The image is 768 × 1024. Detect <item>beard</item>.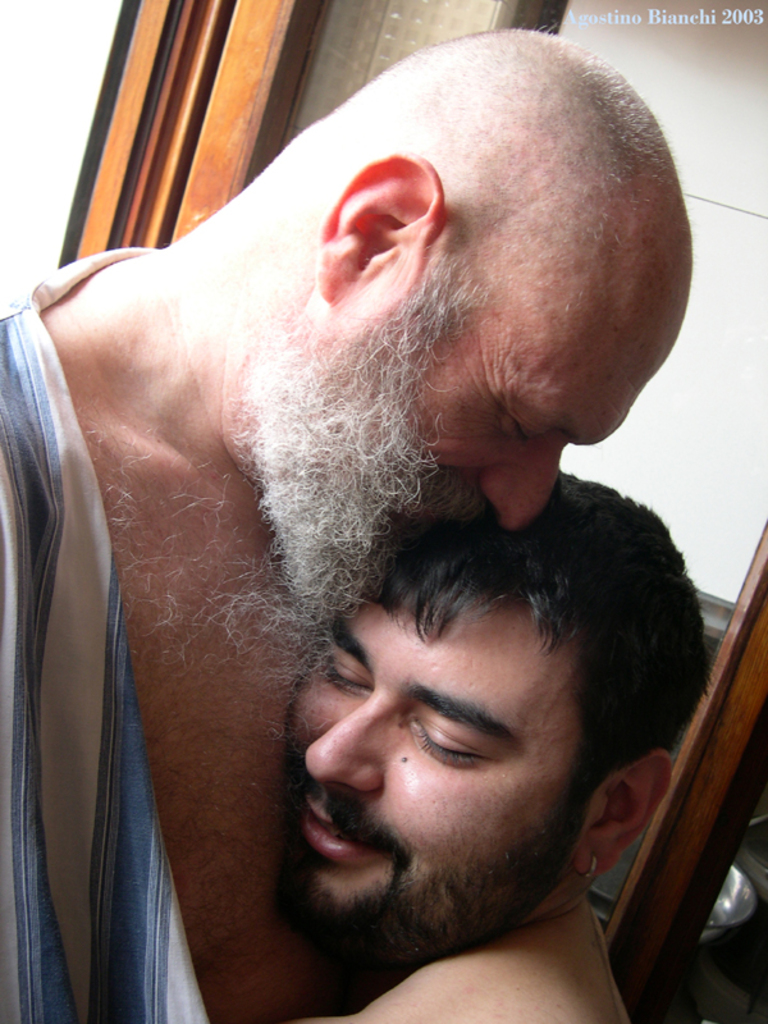
Detection: [left=234, top=283, right=477, bottom=630].
